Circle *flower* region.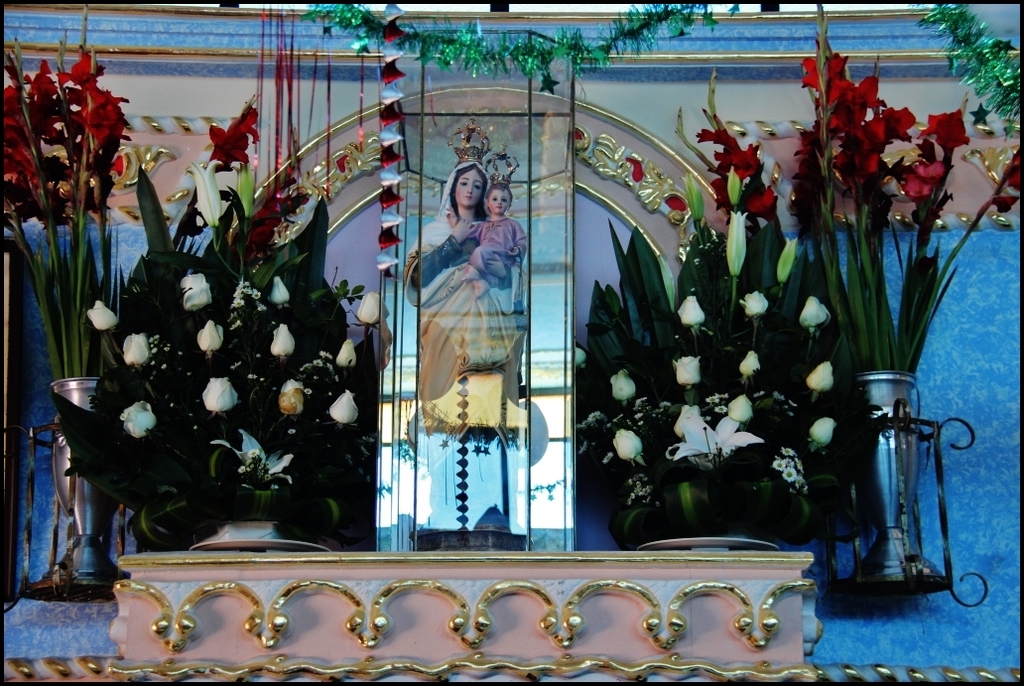
Region: select_region(674, 401, 706, 439).
